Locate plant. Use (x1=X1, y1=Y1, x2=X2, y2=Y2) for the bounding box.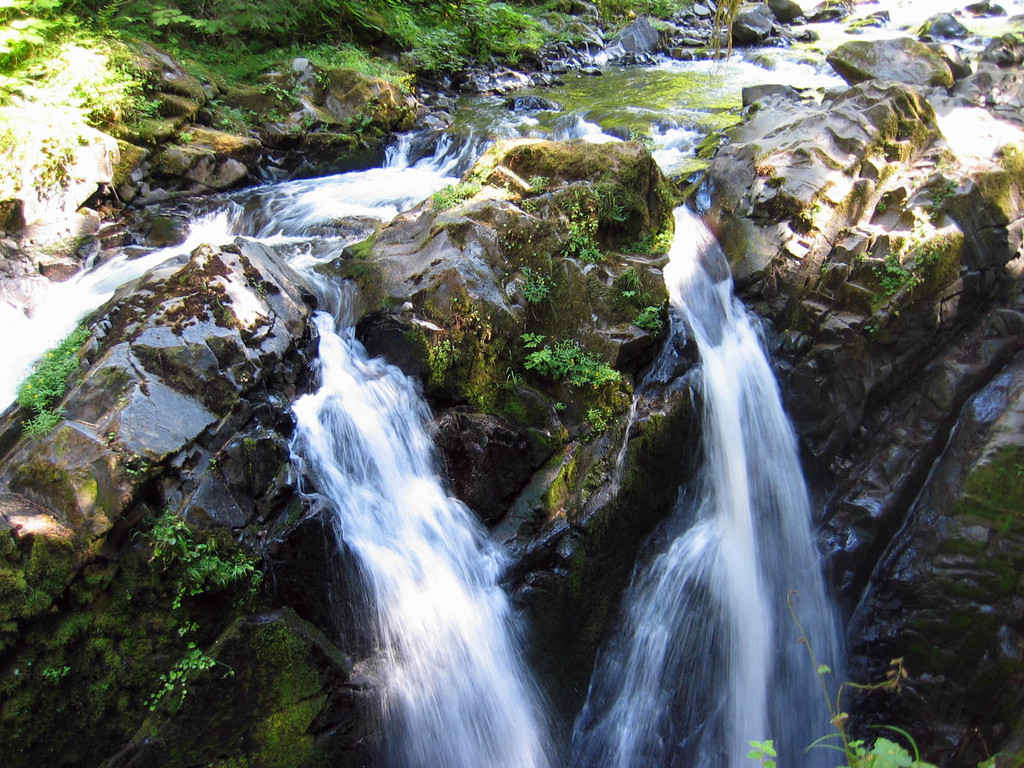
(x1=221, y1=118, x2=233, y2=127).
